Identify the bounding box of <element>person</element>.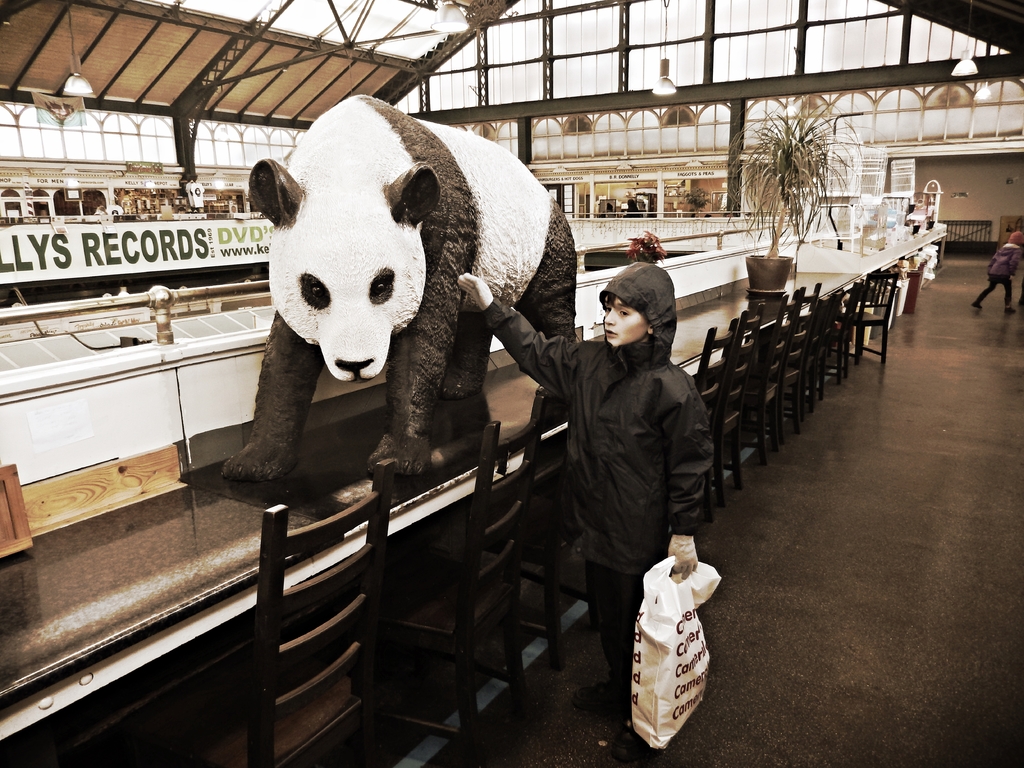
969 228 1023 318.
